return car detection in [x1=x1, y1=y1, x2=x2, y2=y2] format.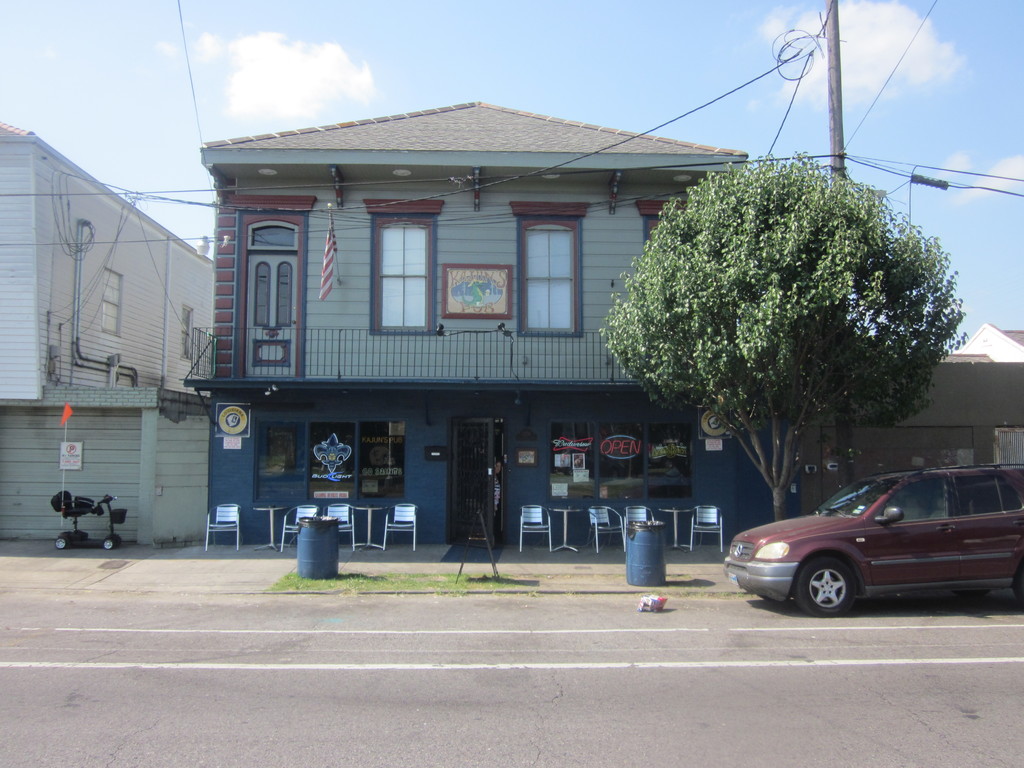
[x1=723, y1=461, x2=1023, y2=615].
